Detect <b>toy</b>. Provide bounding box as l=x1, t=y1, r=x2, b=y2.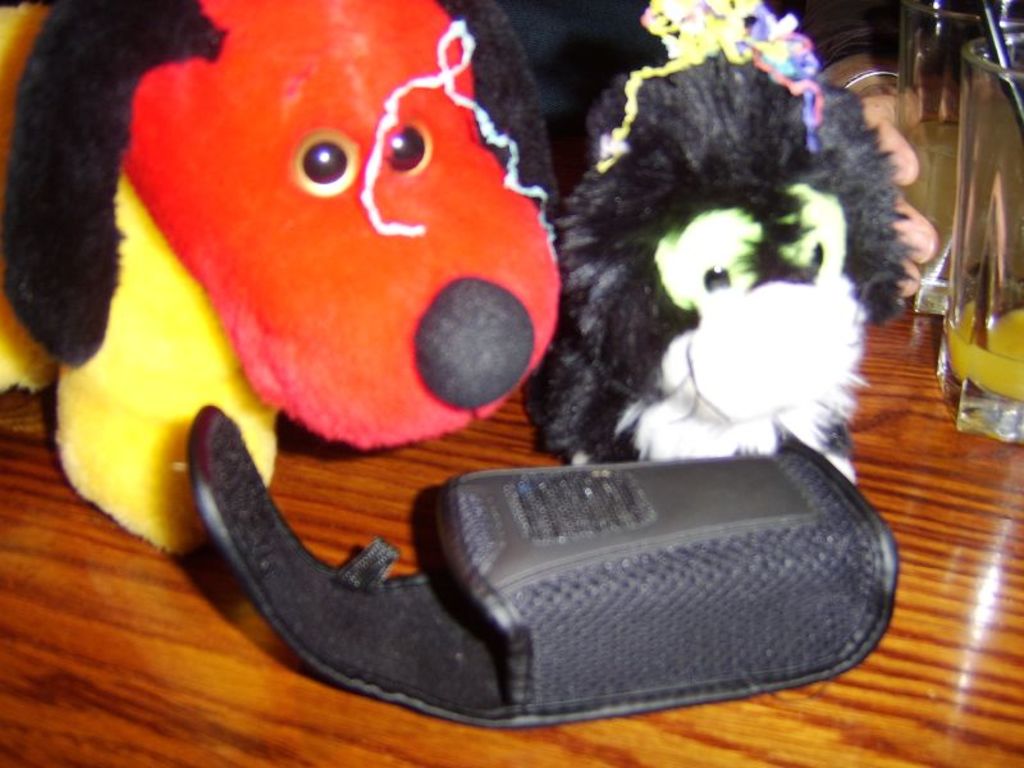
l=476, t=0, r=563, b=234.
